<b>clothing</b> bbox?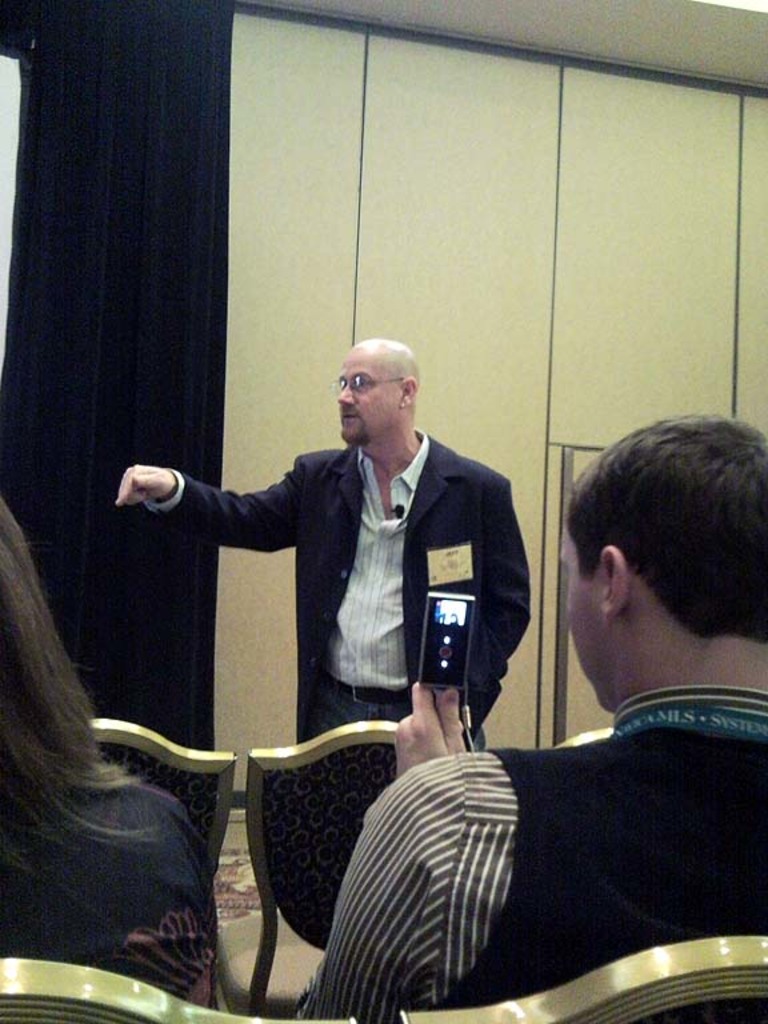
bbox=(151, 392, 539, 804)
